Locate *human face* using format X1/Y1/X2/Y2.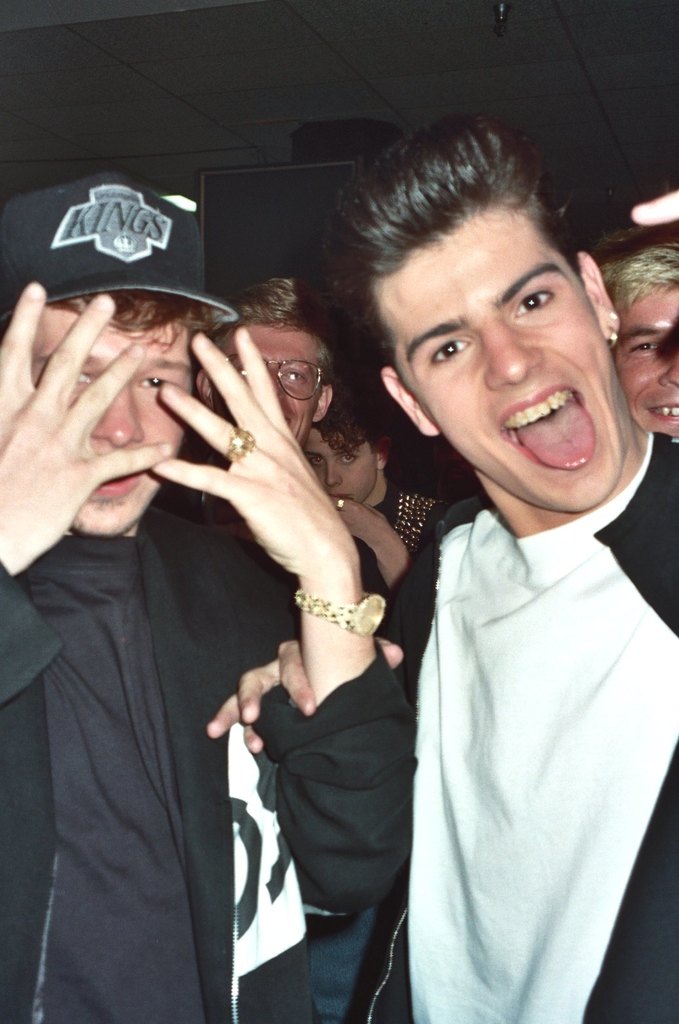
29/321/193/535.
